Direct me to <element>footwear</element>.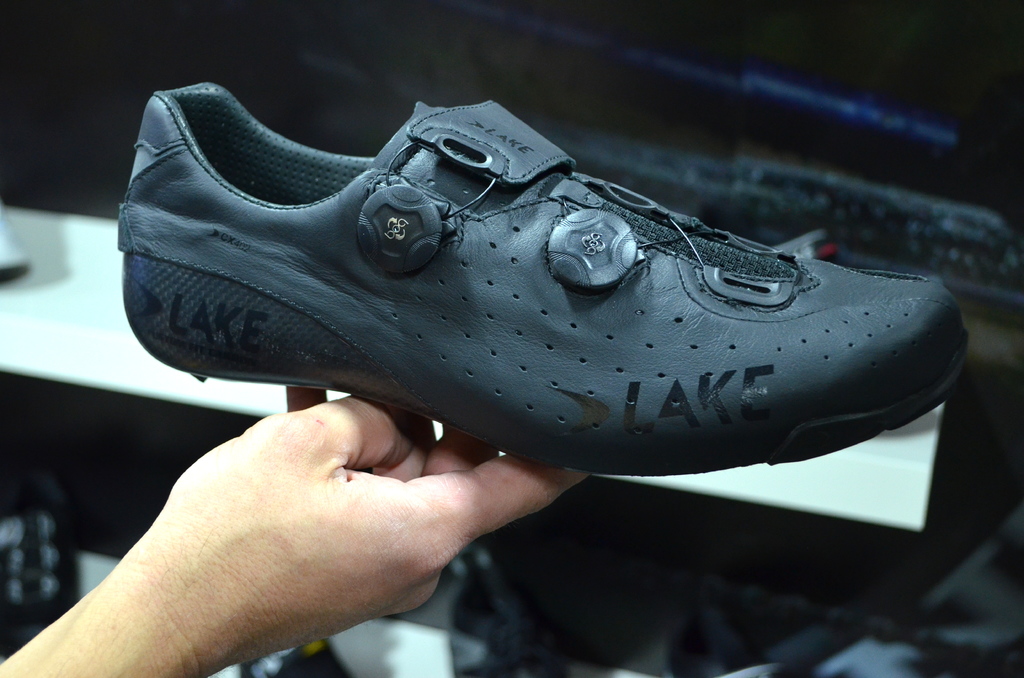
Direction: bbox=[145, 90, 952, 481].
